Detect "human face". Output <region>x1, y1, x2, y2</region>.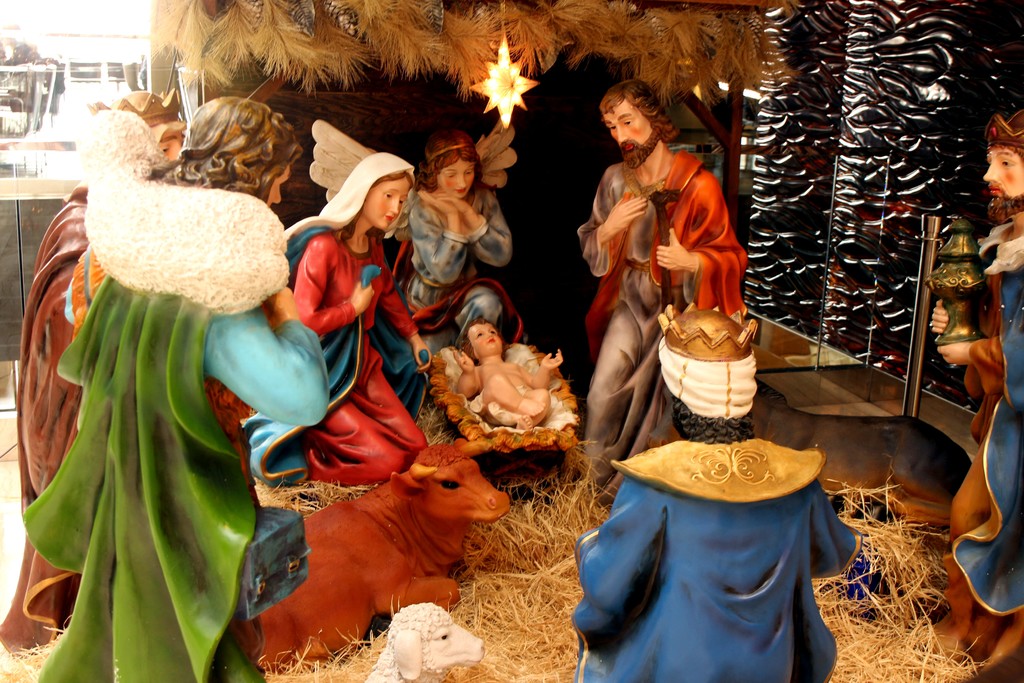
<region>984, 144, 1023, 199</region>.
